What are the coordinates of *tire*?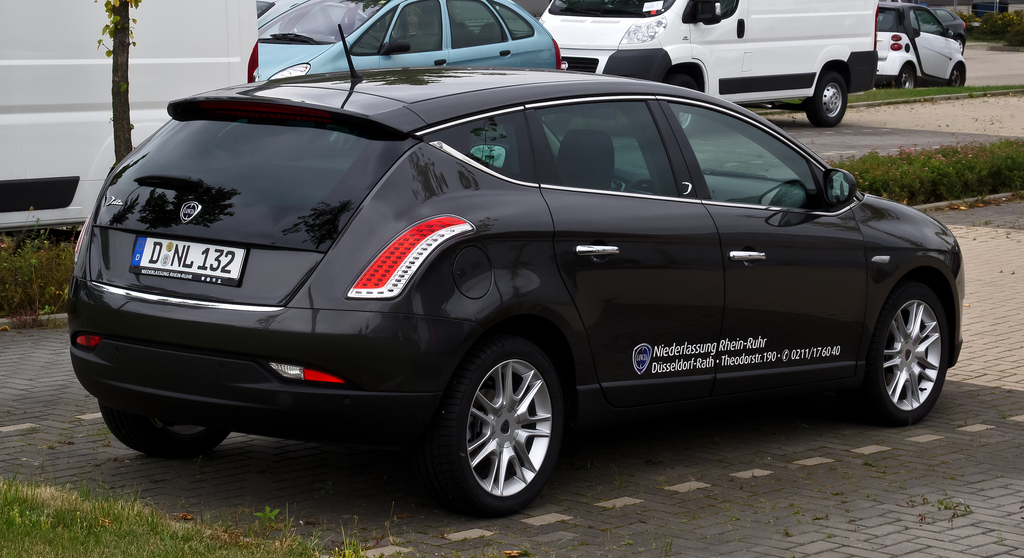
detection(317, 126, 364, 155).
